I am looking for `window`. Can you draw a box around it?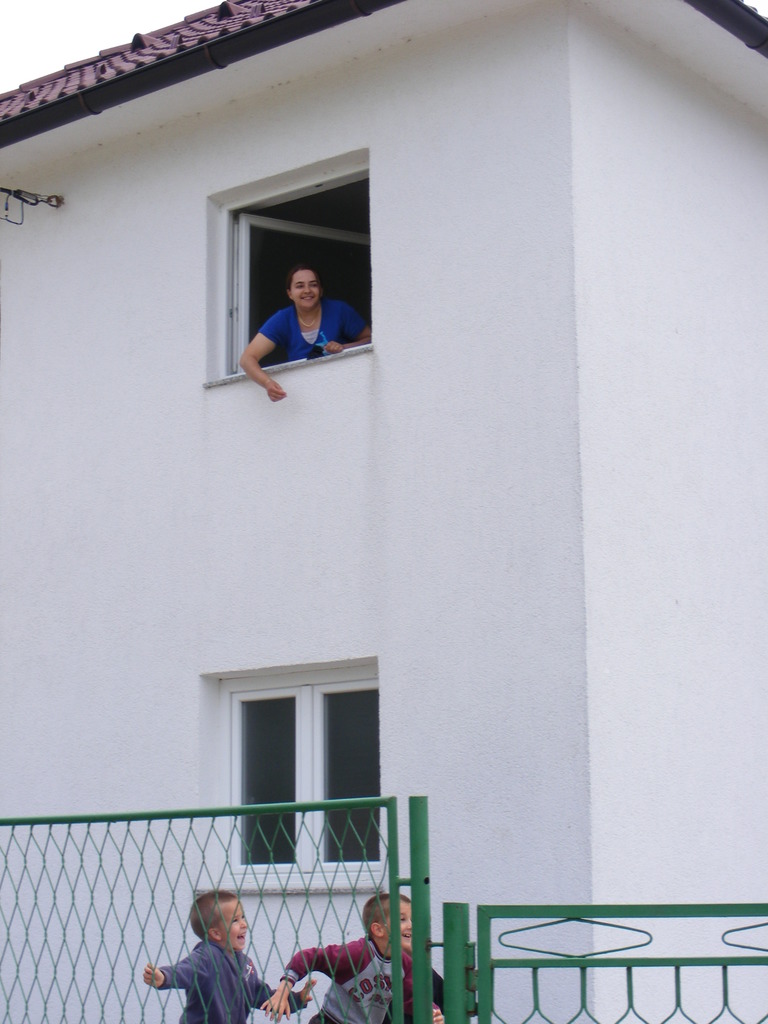
Sure, the bounding box is detection(207, 657, 379, 846).
